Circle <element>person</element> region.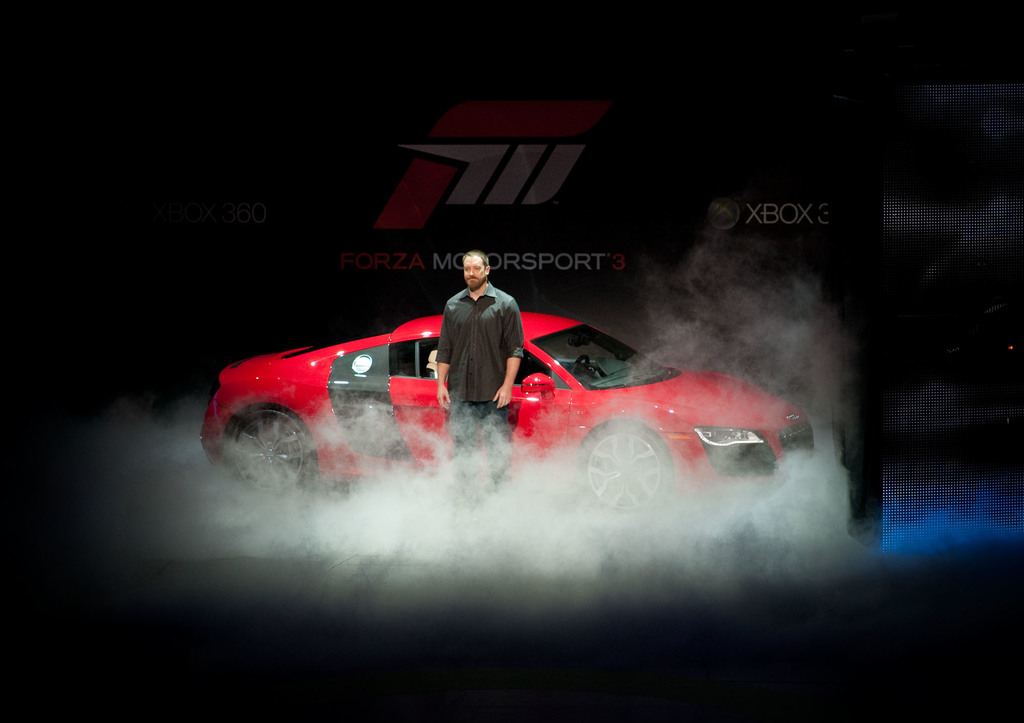
Region: crop(430, 250, 528, 502).
